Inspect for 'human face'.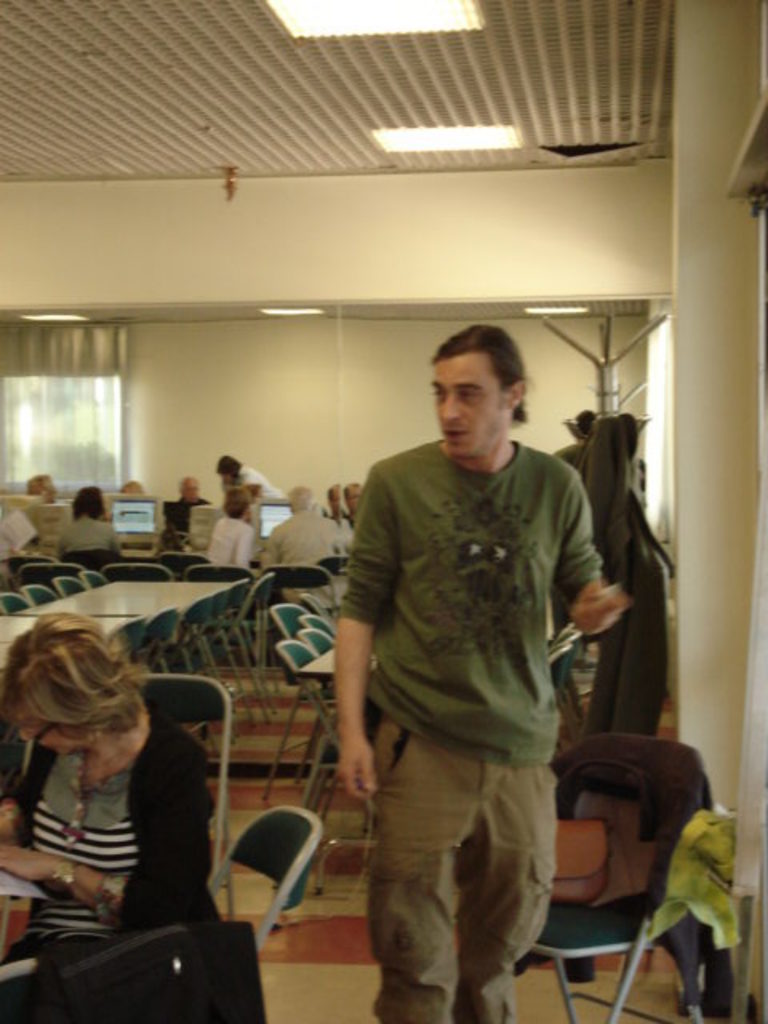
Inspection: {"x1": 424, "y1": 349, "x2": 512, "y2": 450}.
